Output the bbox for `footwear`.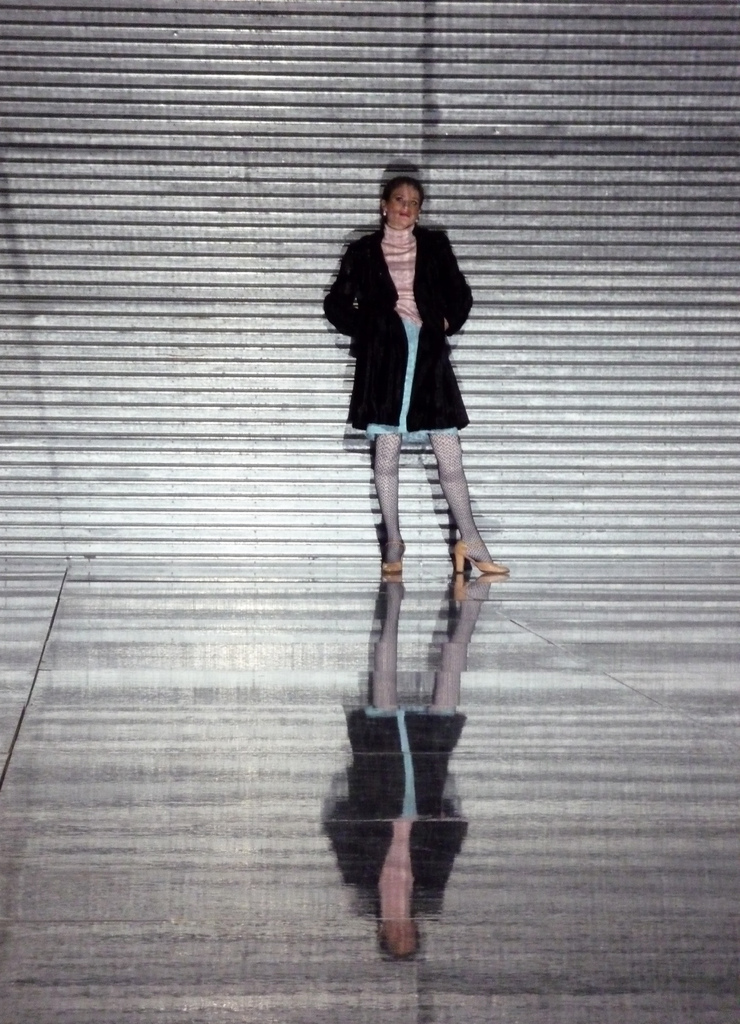
rect(378, 541, 410, 582).
